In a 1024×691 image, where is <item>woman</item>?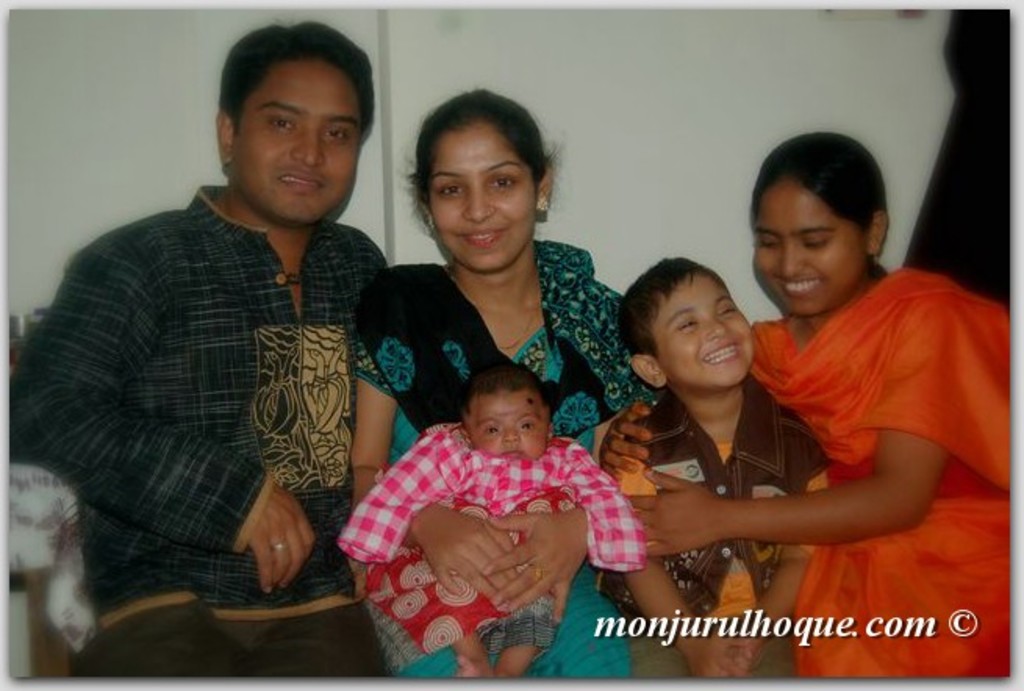
(left=342, top=124, right=650, bottom=586).
